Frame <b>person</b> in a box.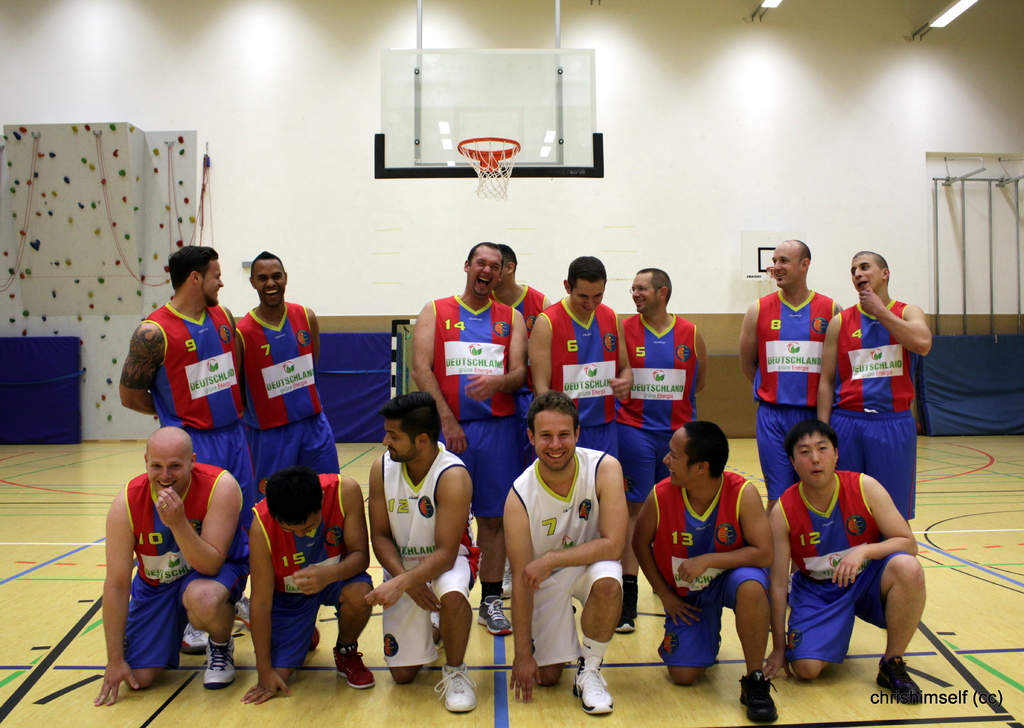
BBox(365, 390, 482, 711).
